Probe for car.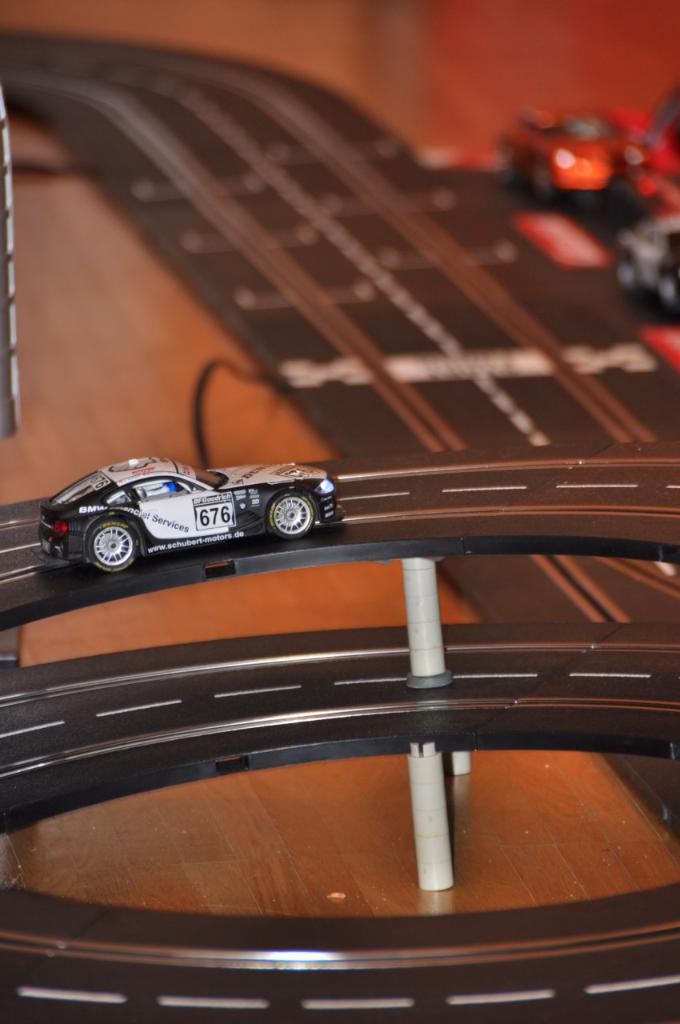
Probe result: bbox=[42, 455, 335, 574].
